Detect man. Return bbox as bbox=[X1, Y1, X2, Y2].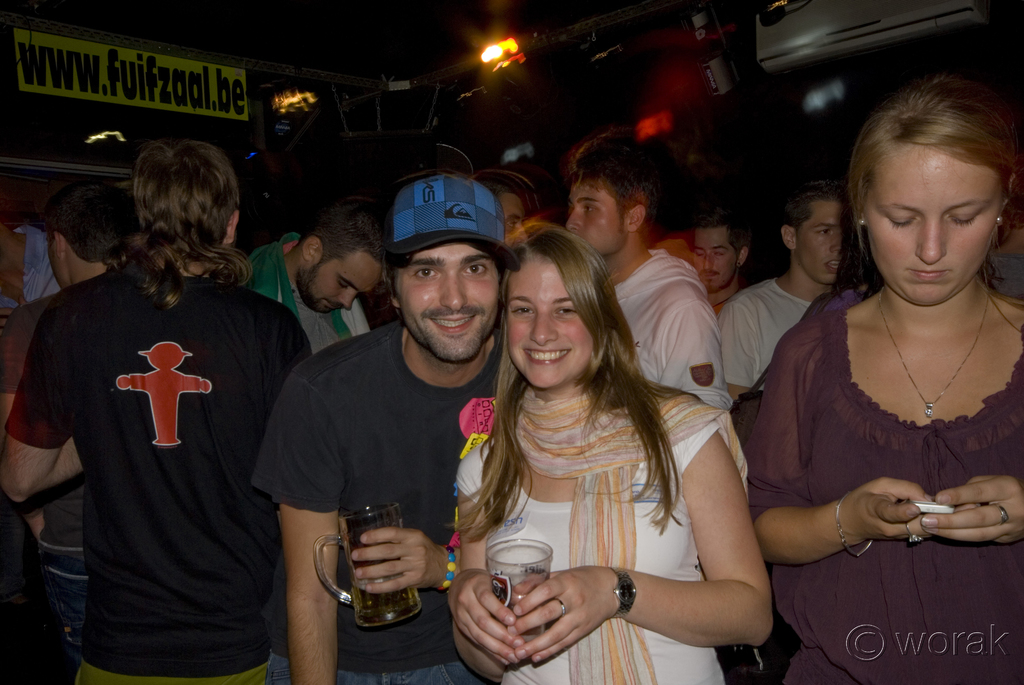
bbox=[548, 122, 735, 404].
